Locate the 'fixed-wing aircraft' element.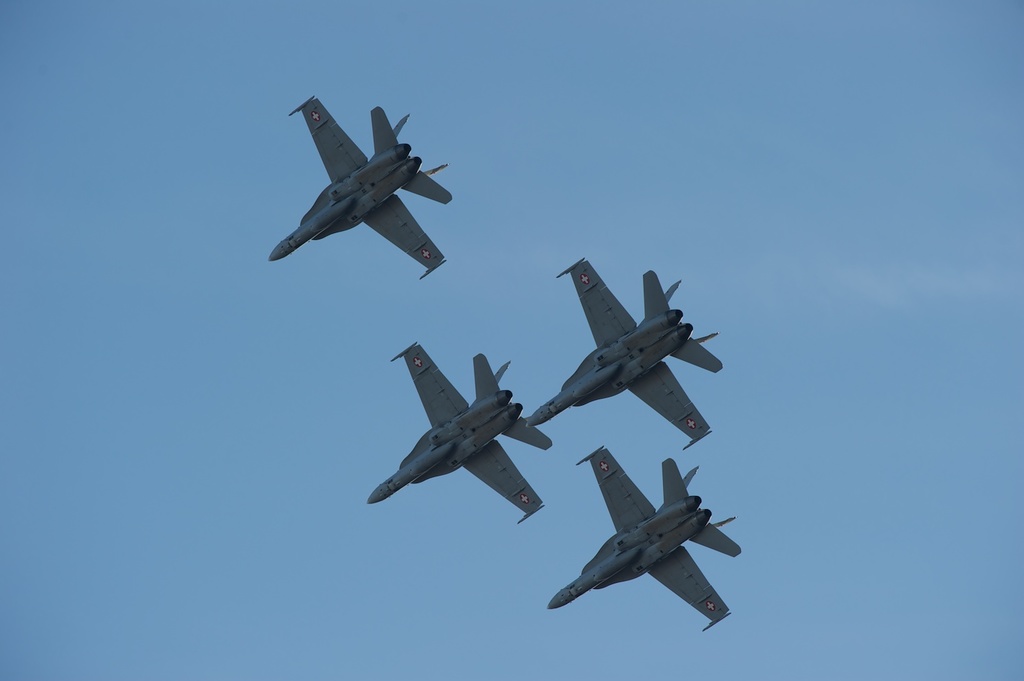
Element bbox: detection(364, 342, 553, 526).
